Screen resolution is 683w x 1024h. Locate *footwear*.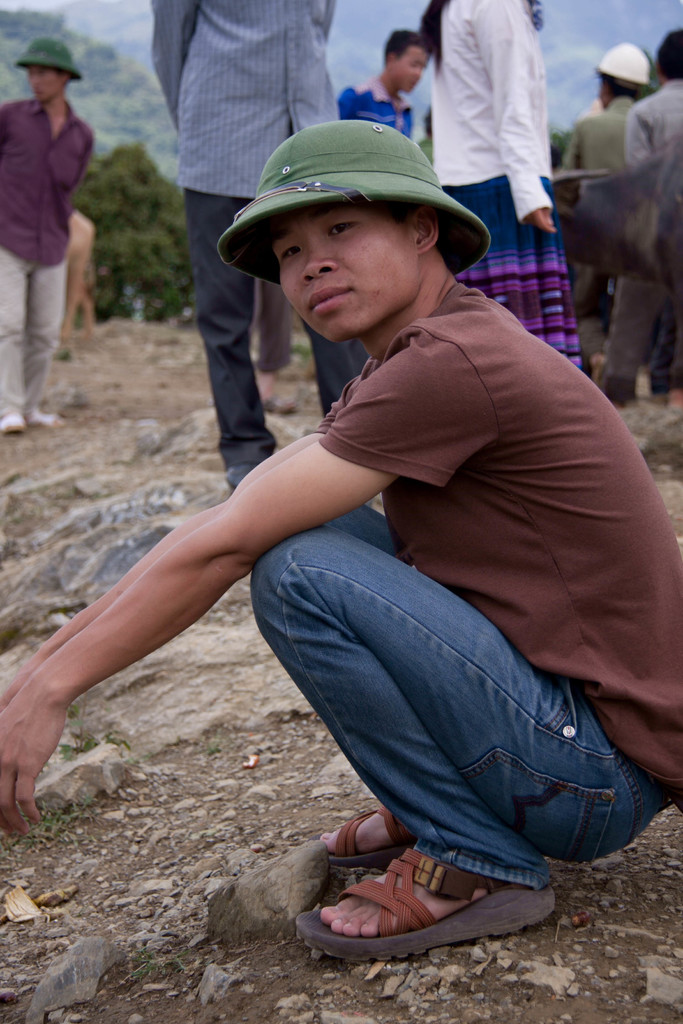
Rect(0, 406, 22, 436).
